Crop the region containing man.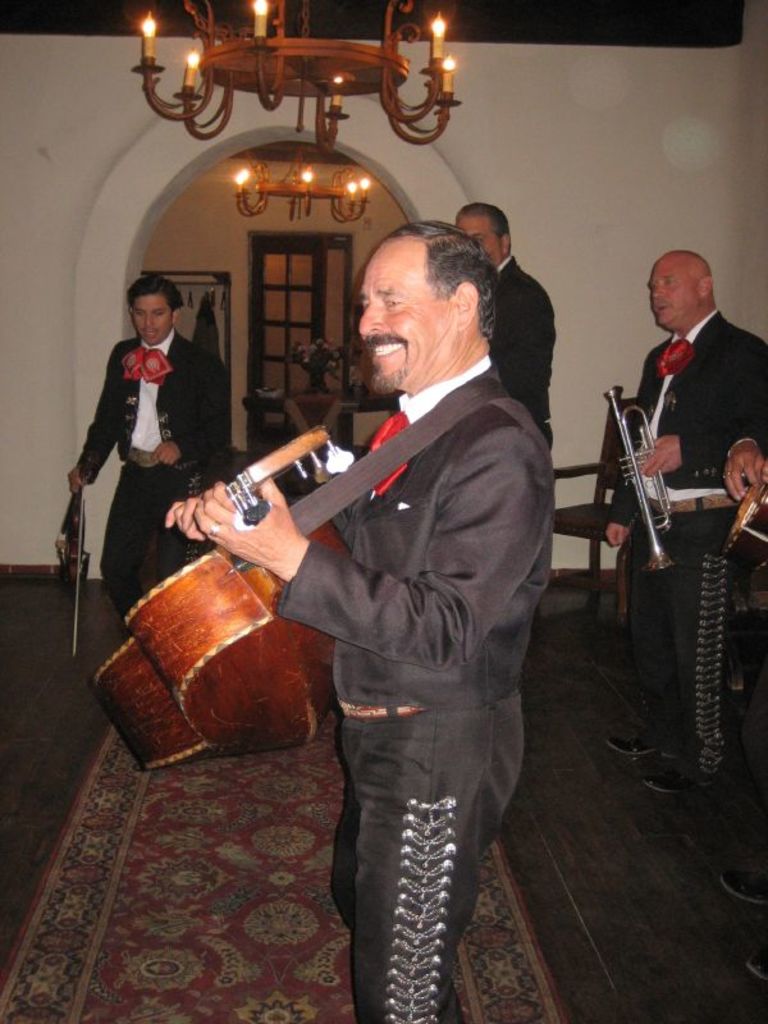
Crop region: 230:195:568:1006.
